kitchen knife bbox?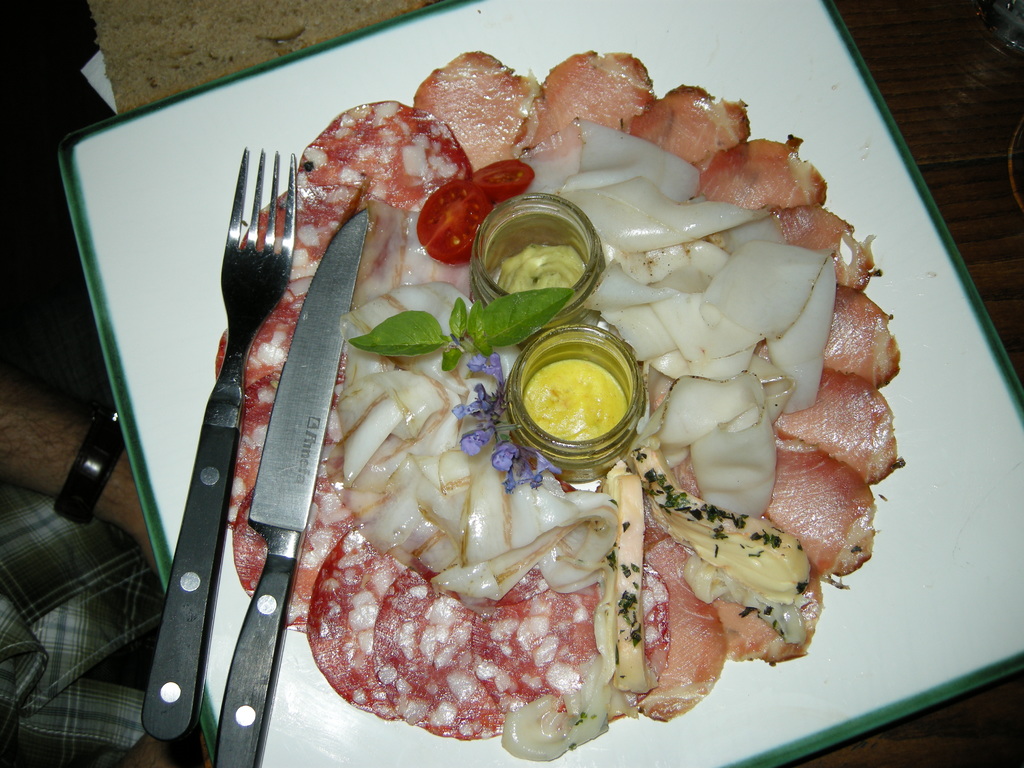
(x1=212, y1=207, x2=374, y2=767)
